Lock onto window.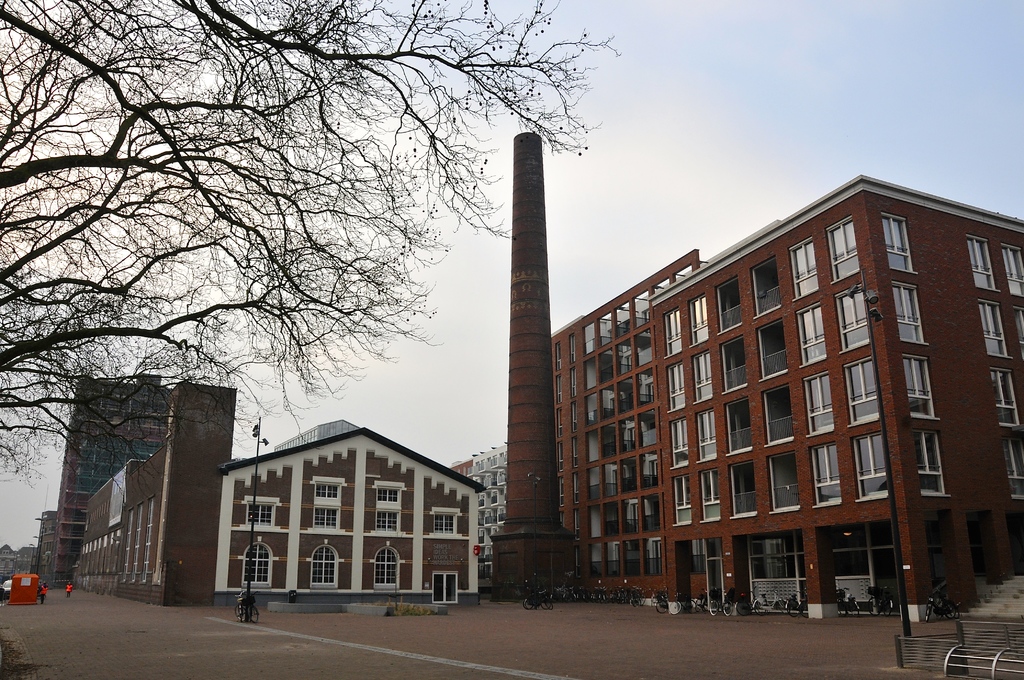
Locked: (x1=567, y1=364, x2=578, y2=396).
